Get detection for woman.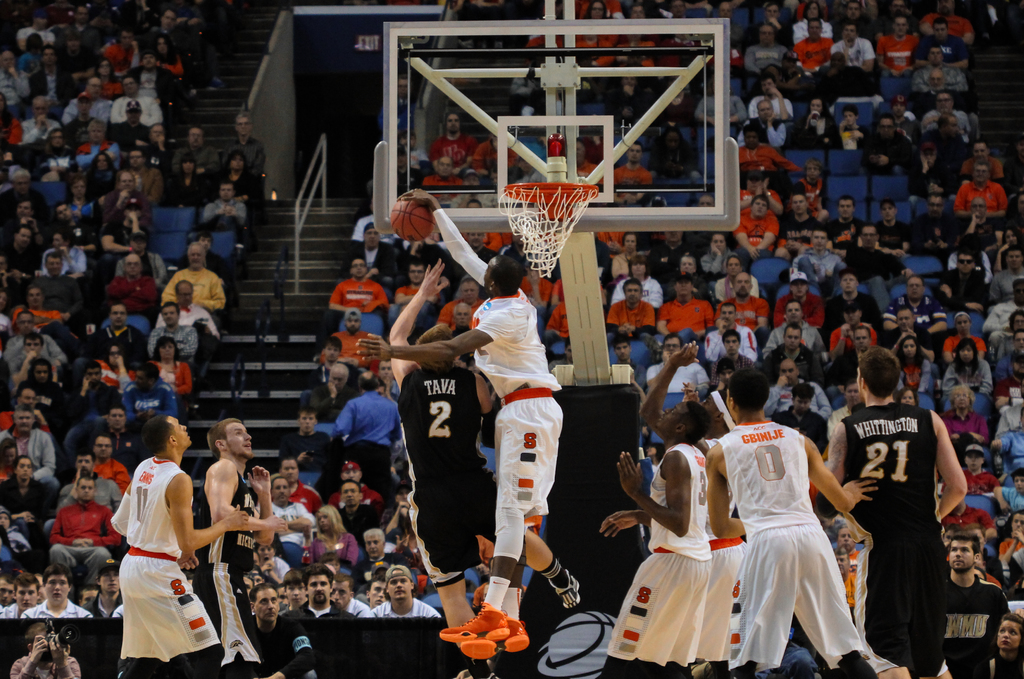
Detection: <bbox>986, 227, 1023, 273</bbox>.
